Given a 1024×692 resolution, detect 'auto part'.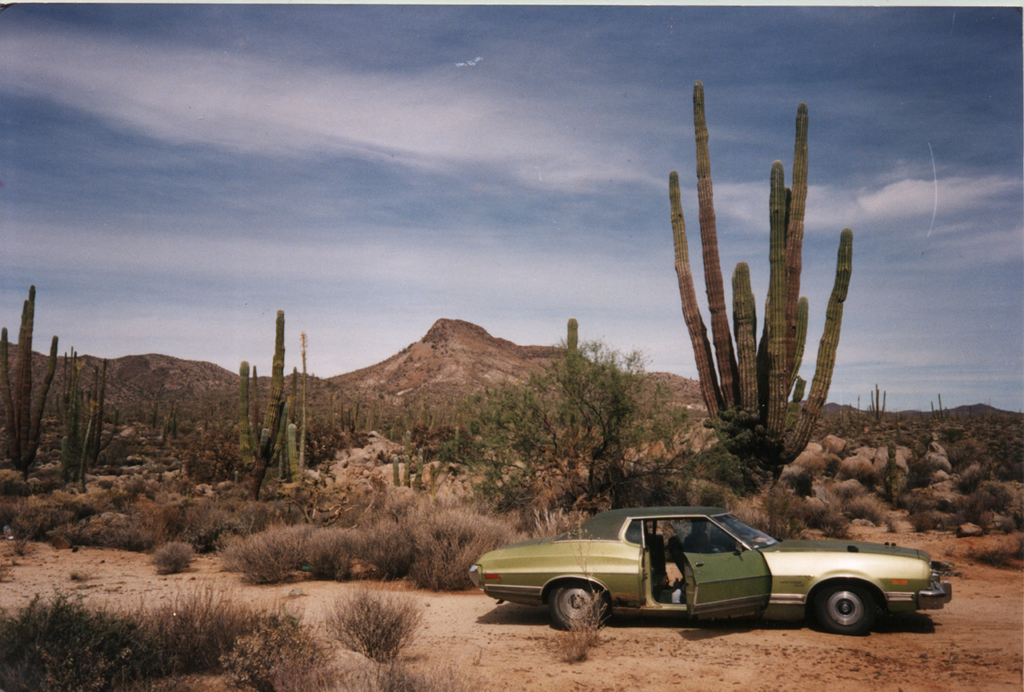
546:578:612:630.
